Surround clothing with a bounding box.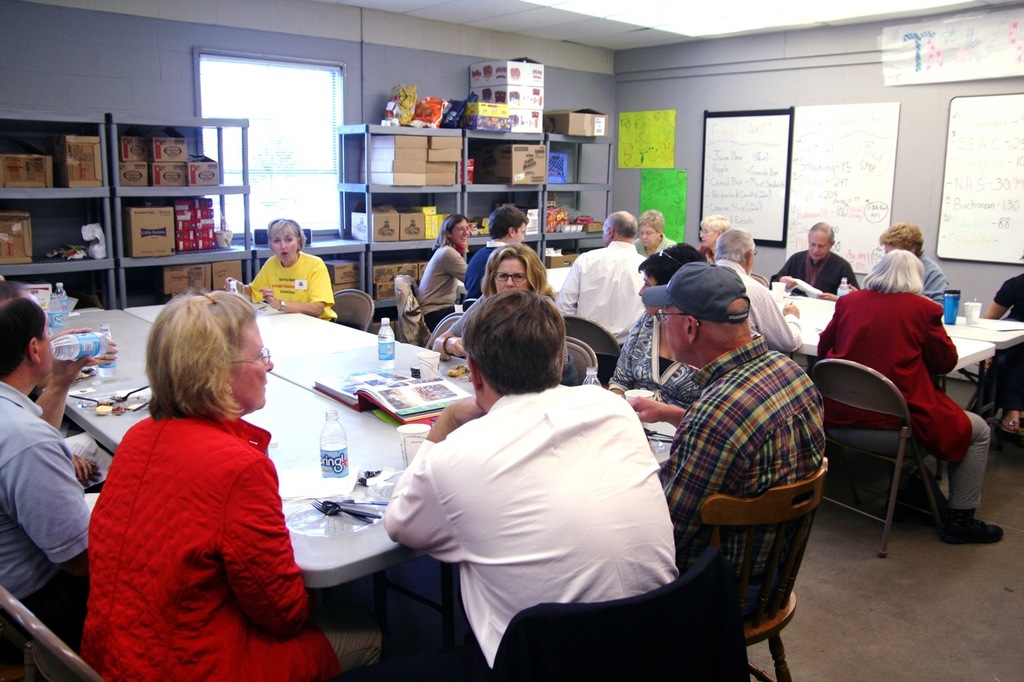
crop(0, 380, 114, 639).
